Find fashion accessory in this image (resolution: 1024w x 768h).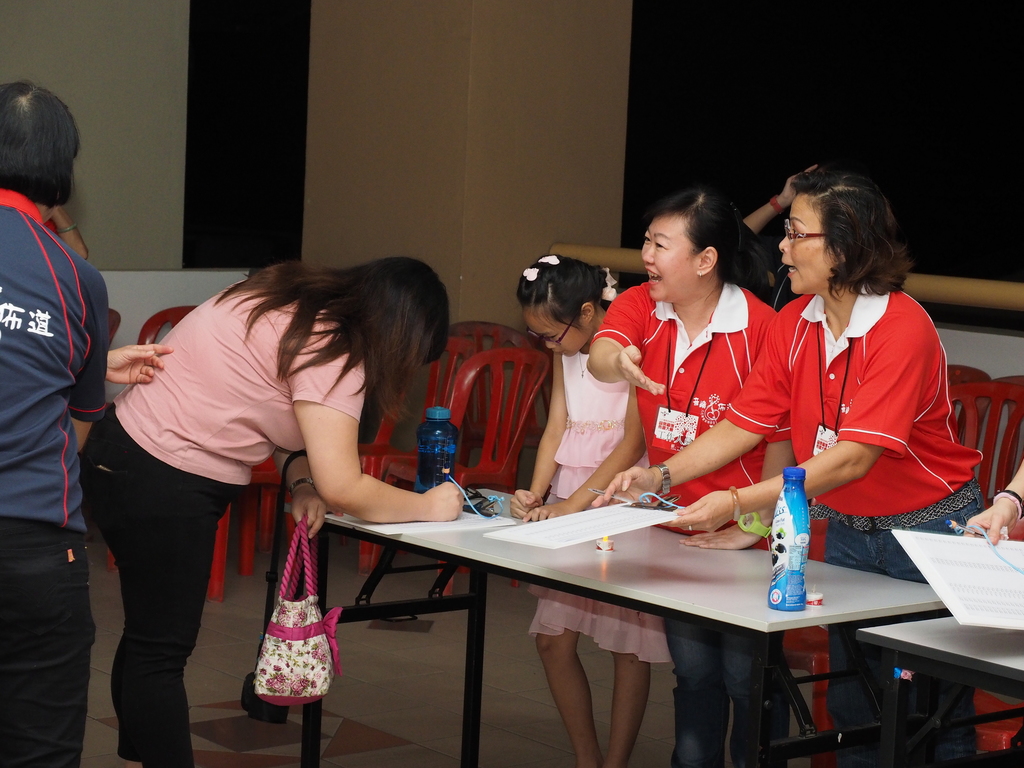
crop(781, 216, 827, 245).
